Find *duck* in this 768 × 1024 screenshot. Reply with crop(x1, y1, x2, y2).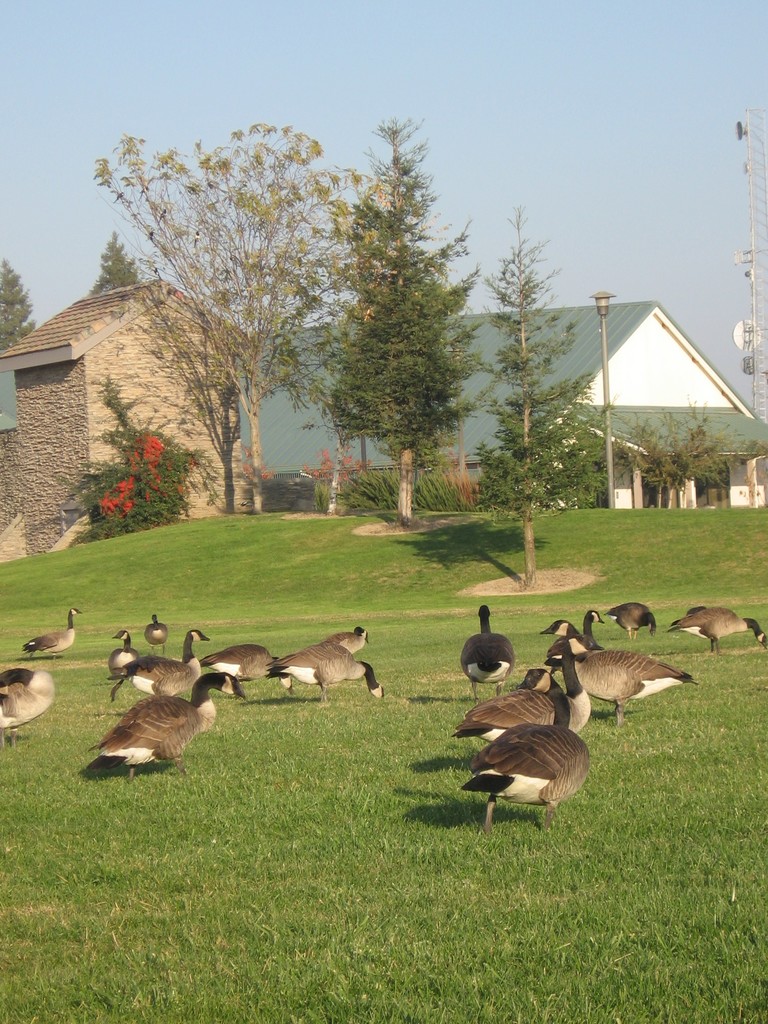
crop(84, 671, 248, 792).
